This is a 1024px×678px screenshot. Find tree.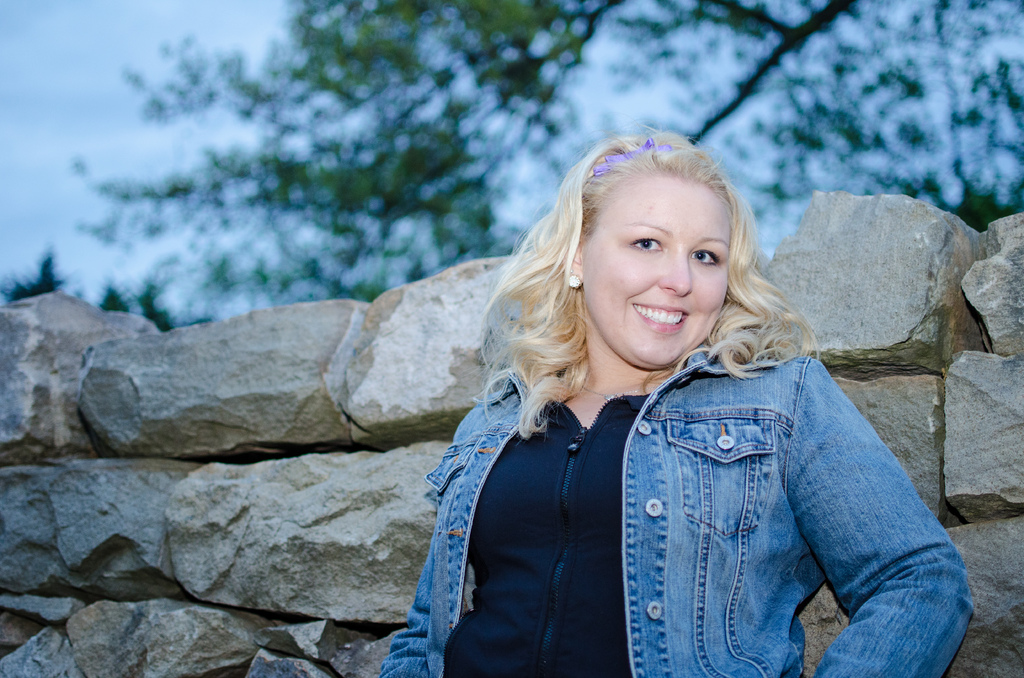
Bounding box: {"left": 0, "top": 248, "right": 66, "bottom": 297}.
